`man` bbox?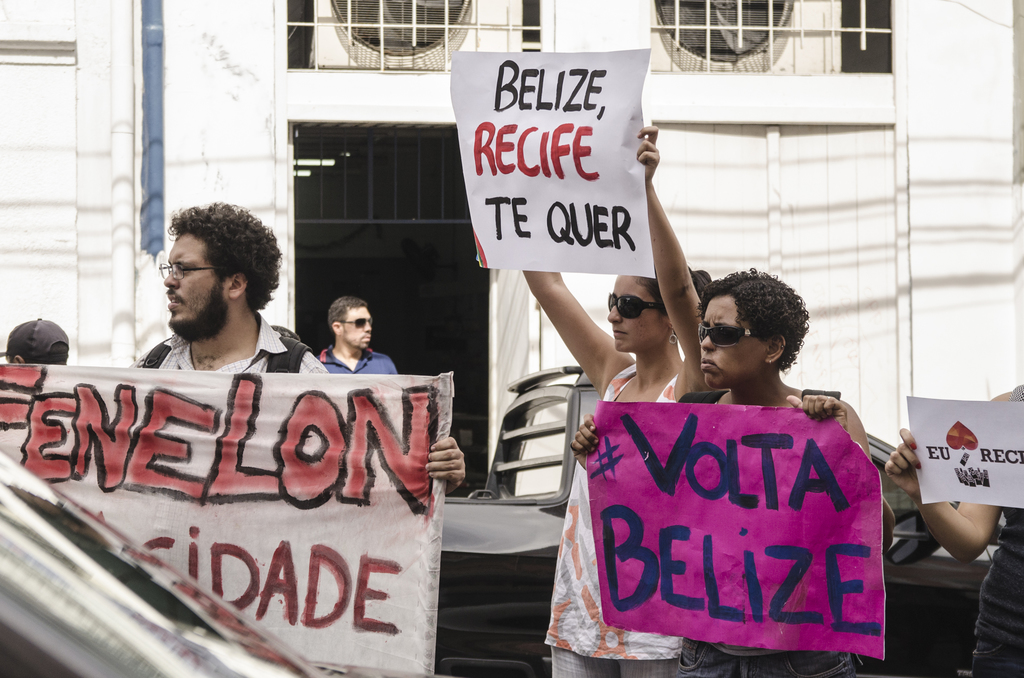
(310,298,408,385)
